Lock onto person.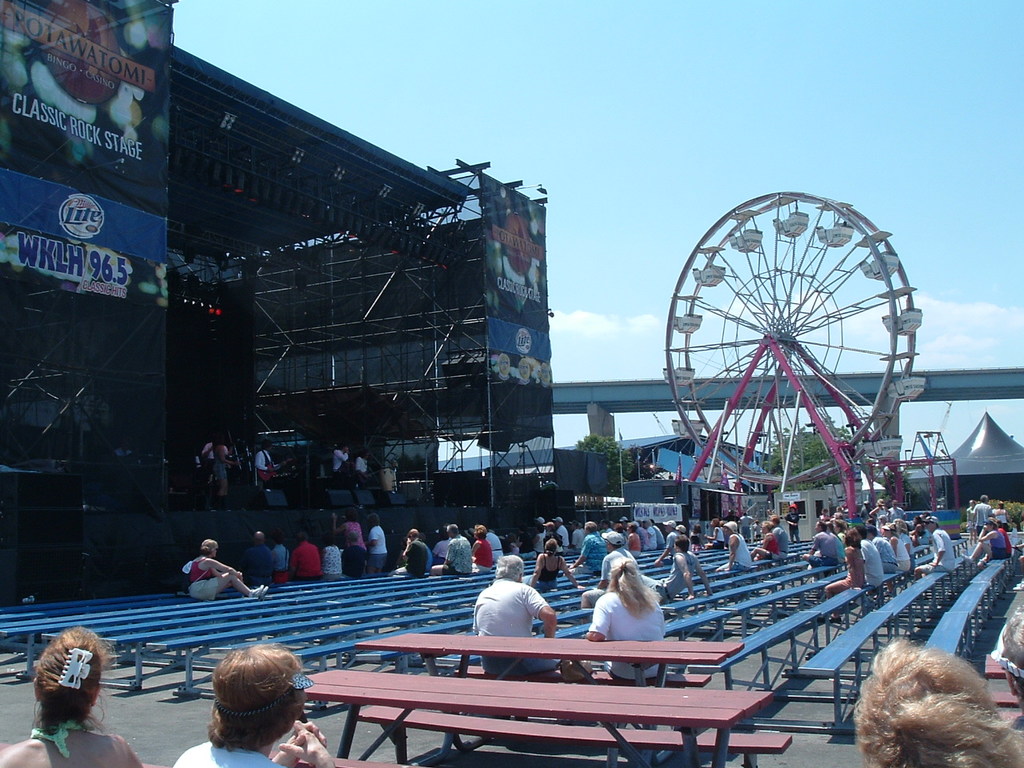
Locked: 991,502,1011,530.
